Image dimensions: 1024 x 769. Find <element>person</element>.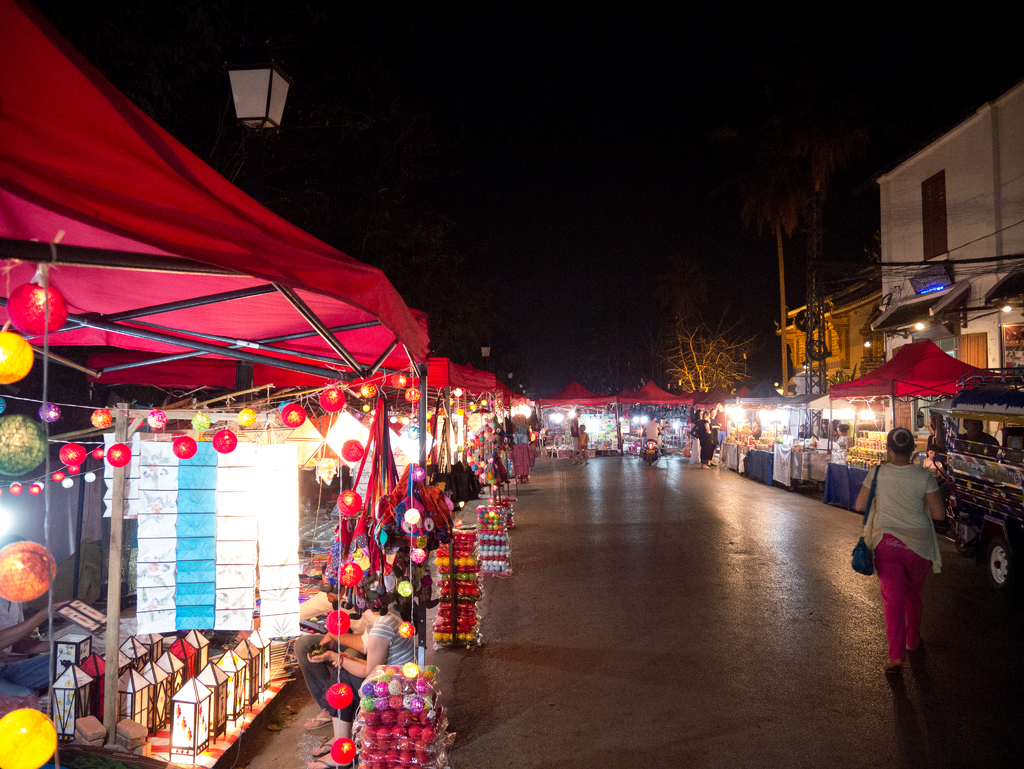
crop(953, 409, 999, 464).
